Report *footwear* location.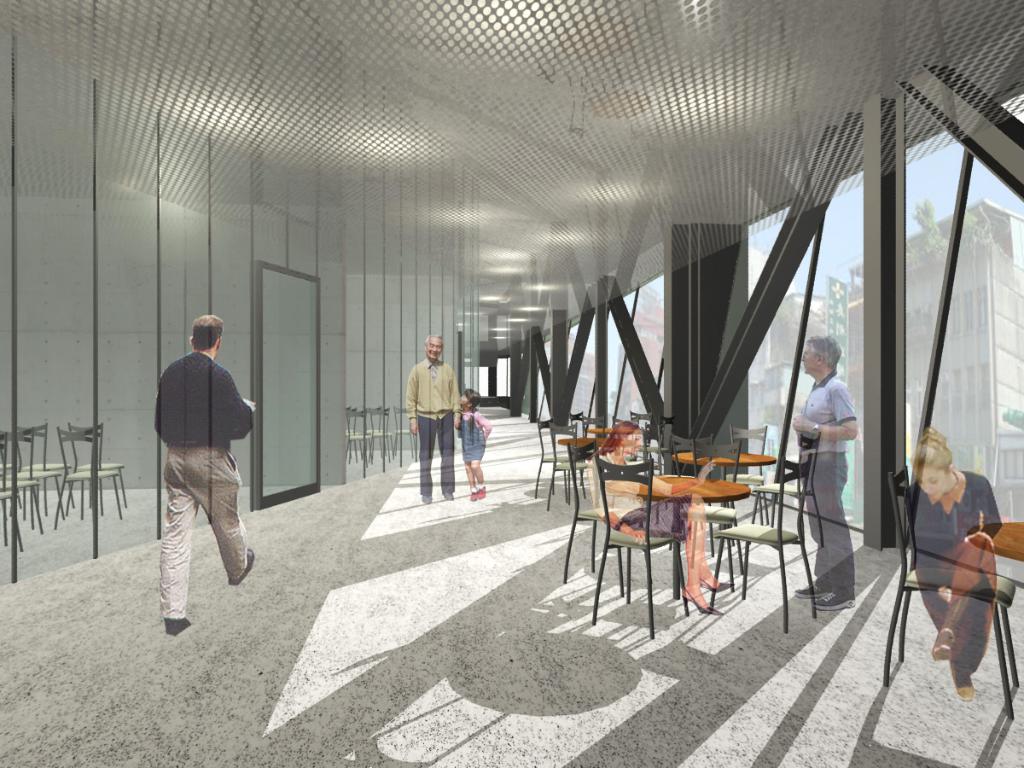
Report: <box>465,481,476,503</box>.
